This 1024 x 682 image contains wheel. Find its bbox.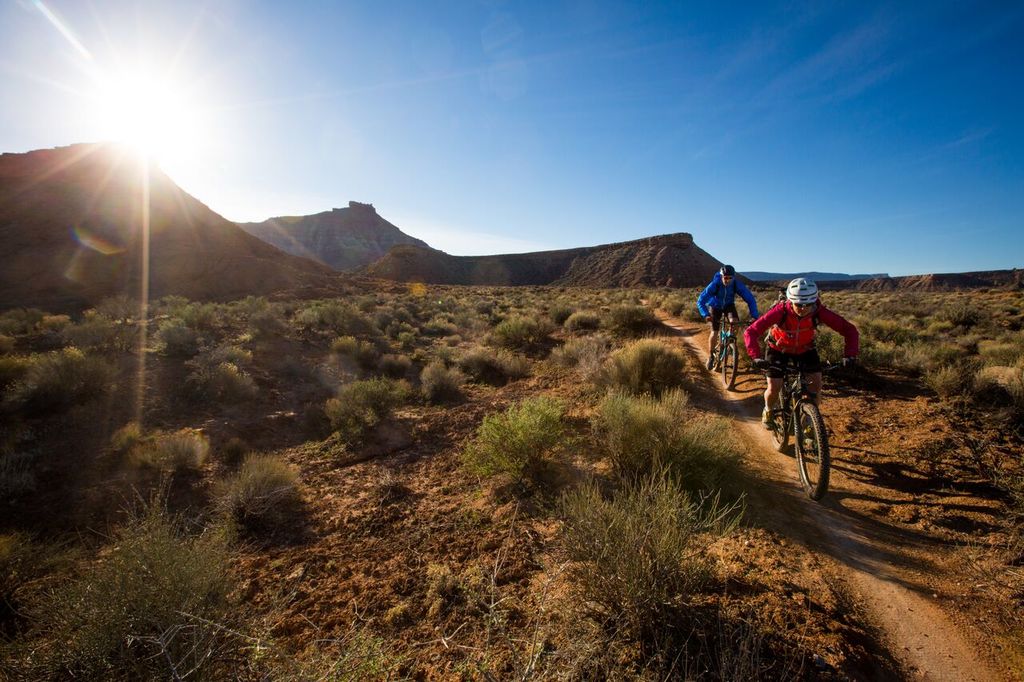
BBox(770, 389, 789, 449).
